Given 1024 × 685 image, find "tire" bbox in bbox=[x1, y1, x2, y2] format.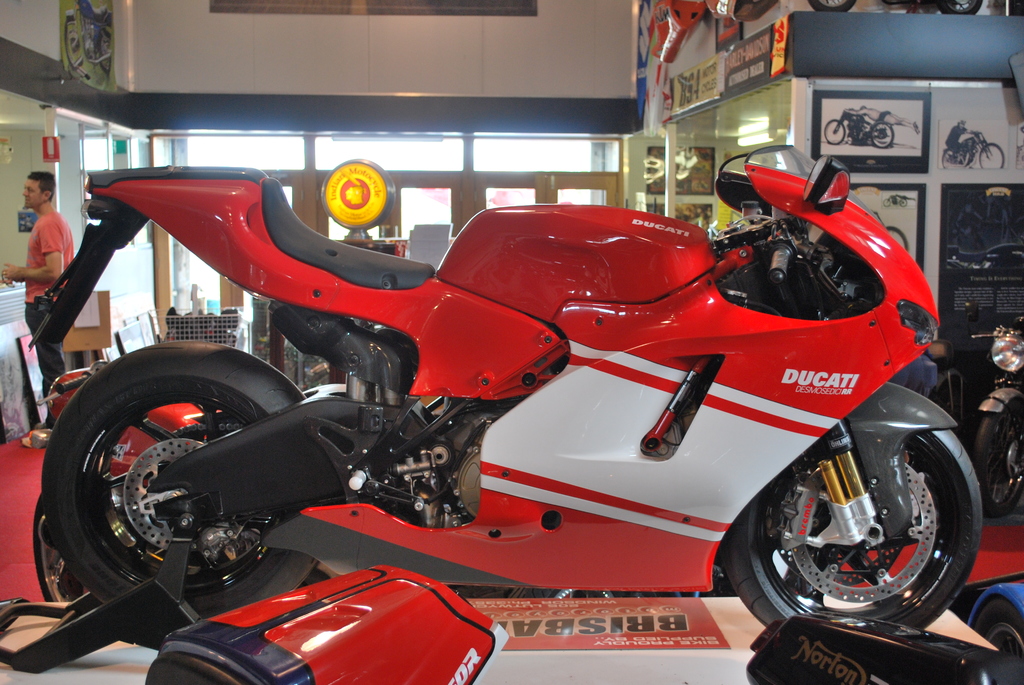
bbox=[714, 423, 987, 635].
